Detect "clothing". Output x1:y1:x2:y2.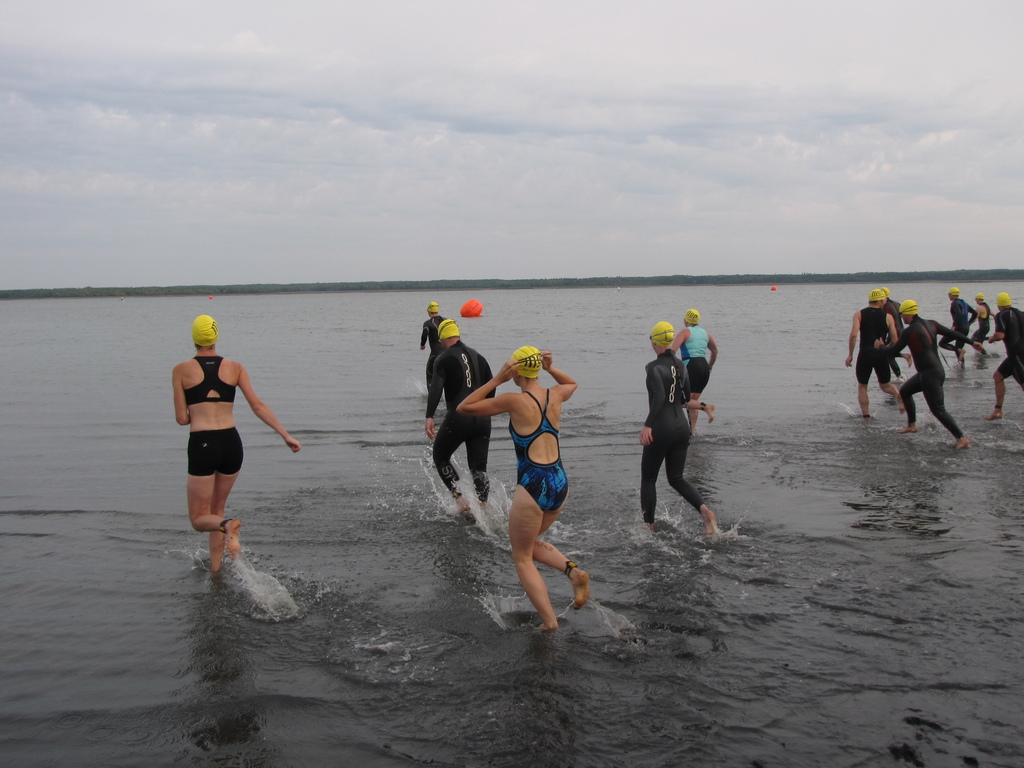
678:324:712:394.
